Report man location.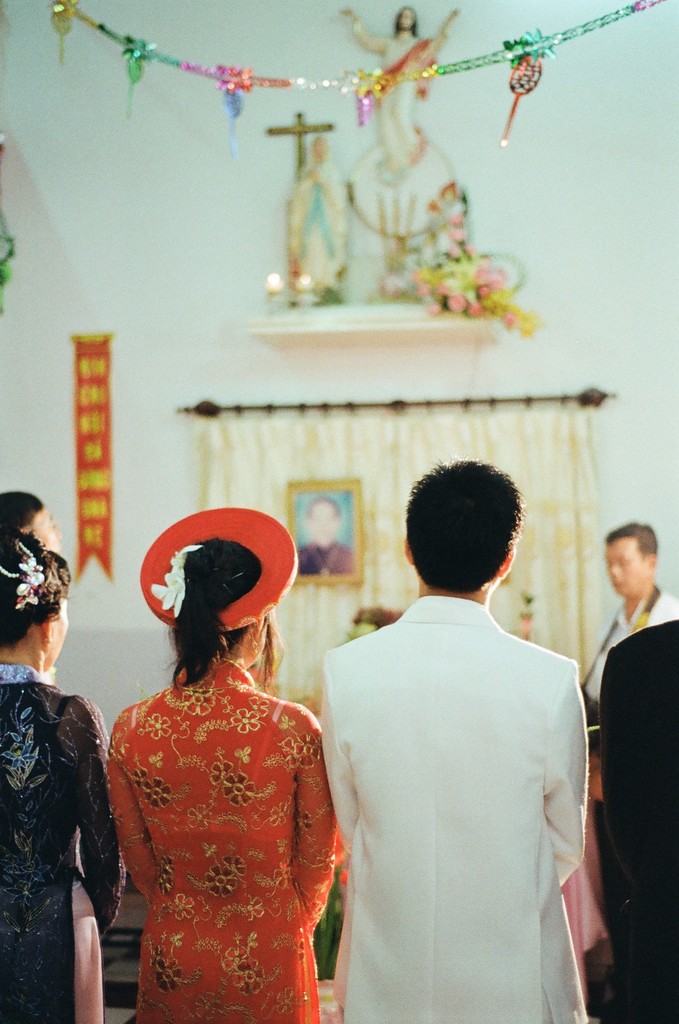
Report: 309/450/622/1019.
